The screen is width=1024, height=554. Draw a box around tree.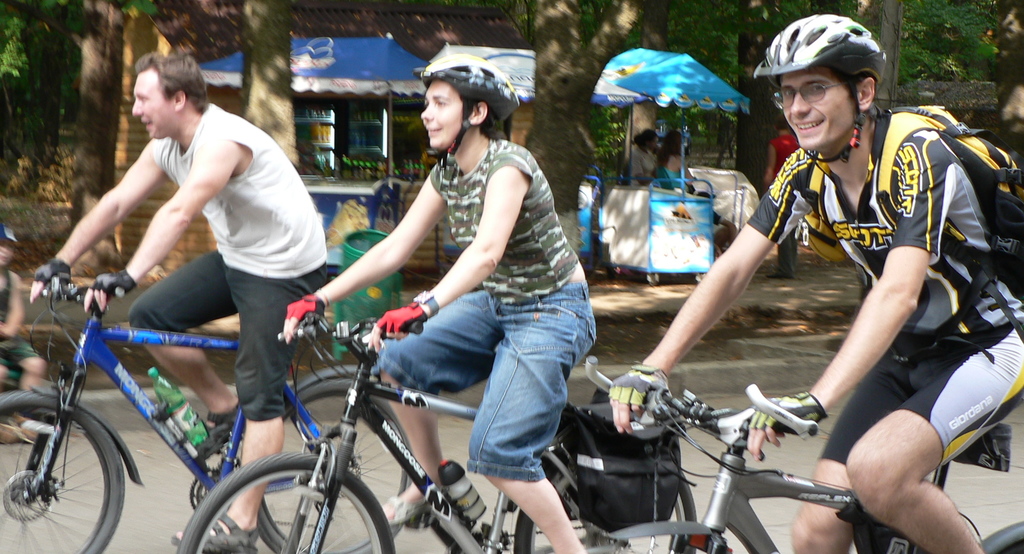
locate(619, 0, 687, 209).
